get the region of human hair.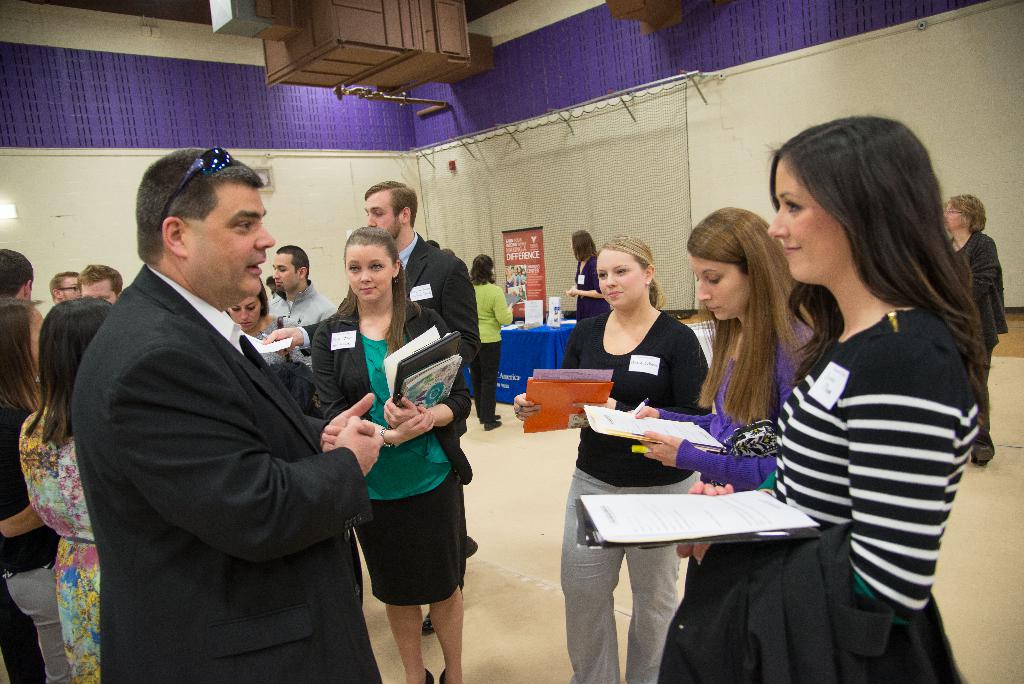
573:231:595:261.
